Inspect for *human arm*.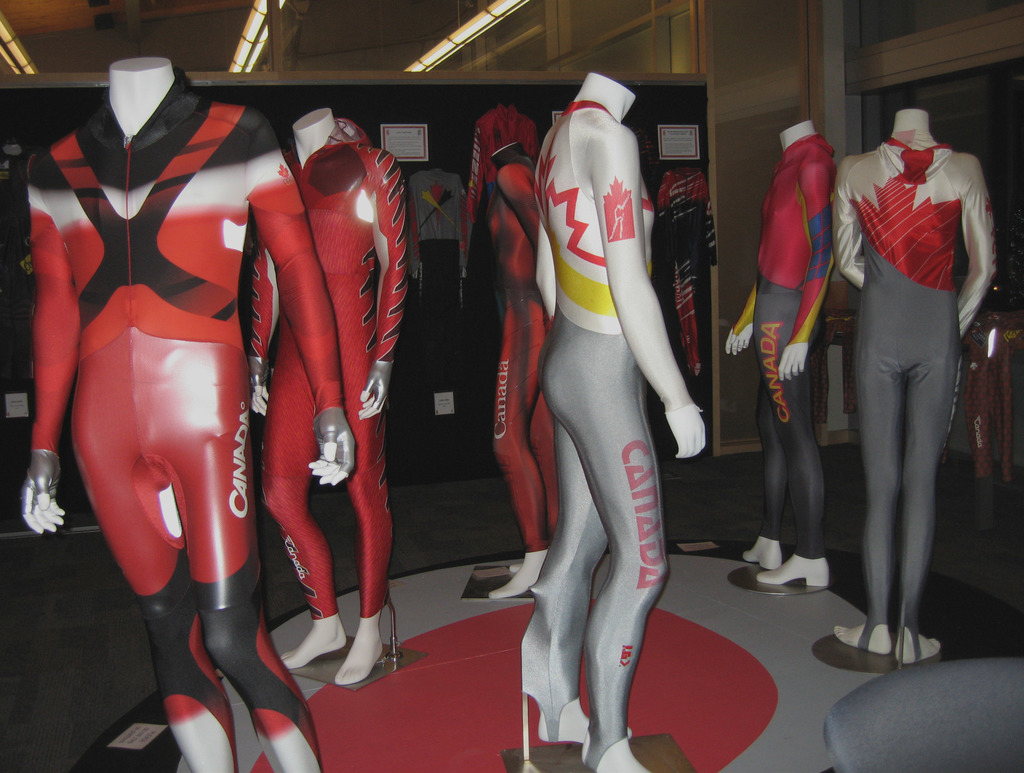
Inspection: rect(609, 157, 713, 521).
